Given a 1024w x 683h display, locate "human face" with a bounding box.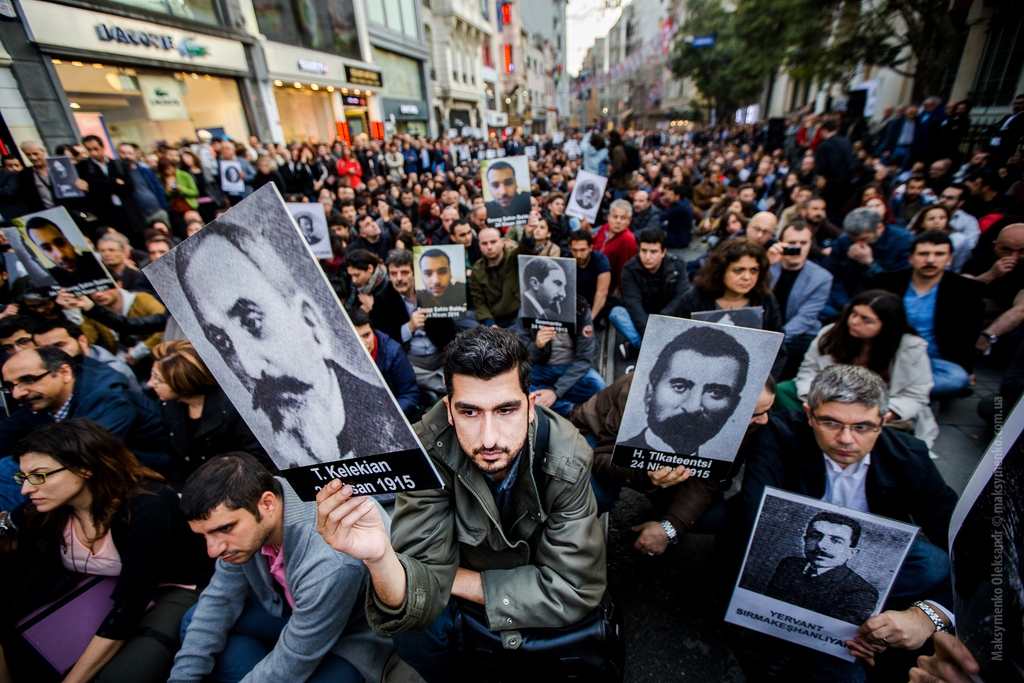
Located: left=747, top=216, right=776, bottom=246.
